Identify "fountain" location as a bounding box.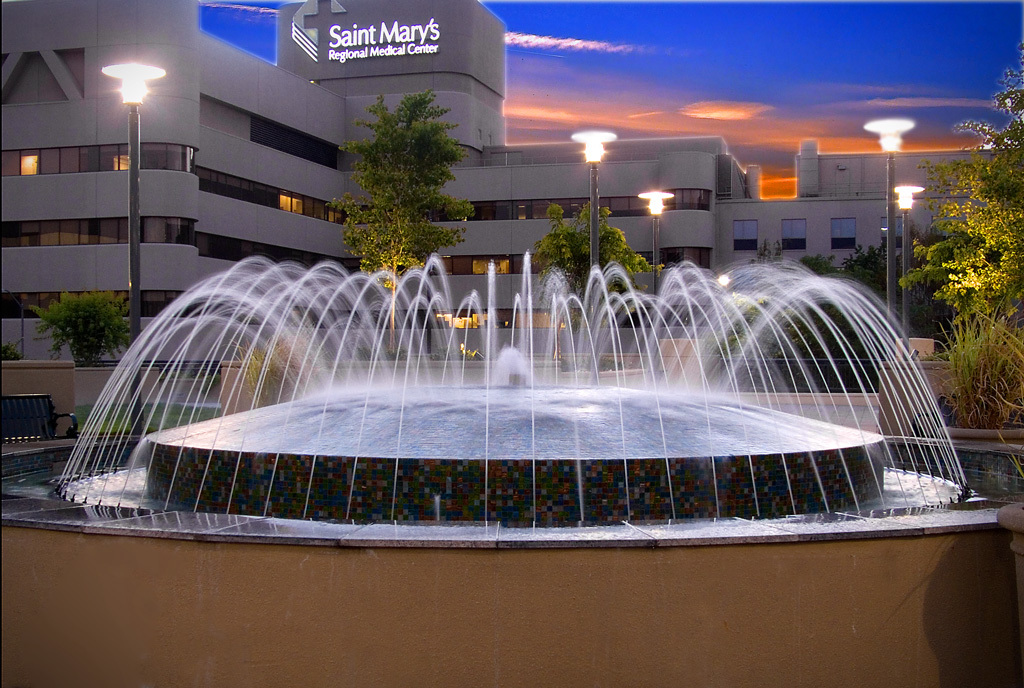
0:248:1023:683.
